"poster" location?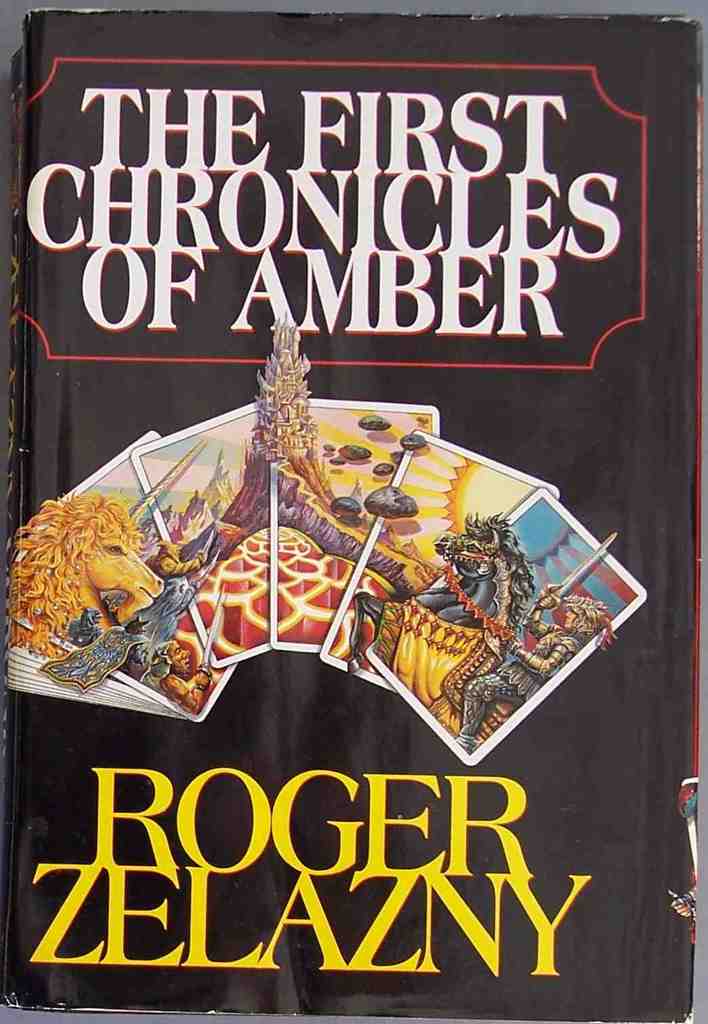
(x1=0, y1=10, x2=707, y2=1023)
